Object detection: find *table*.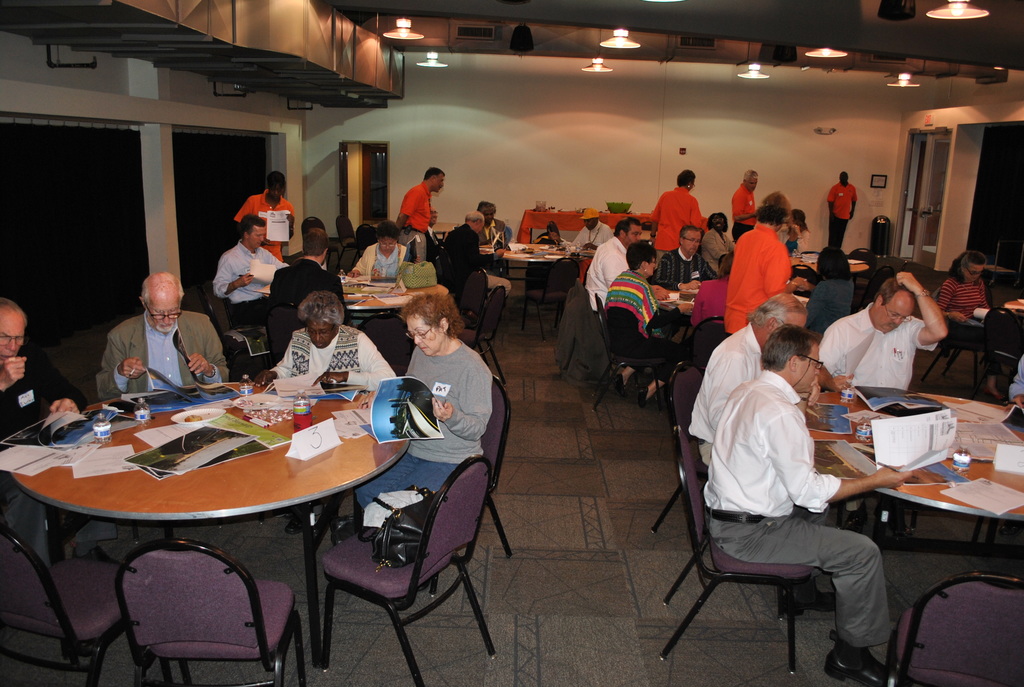
<box>791,254,866,280</box>.
